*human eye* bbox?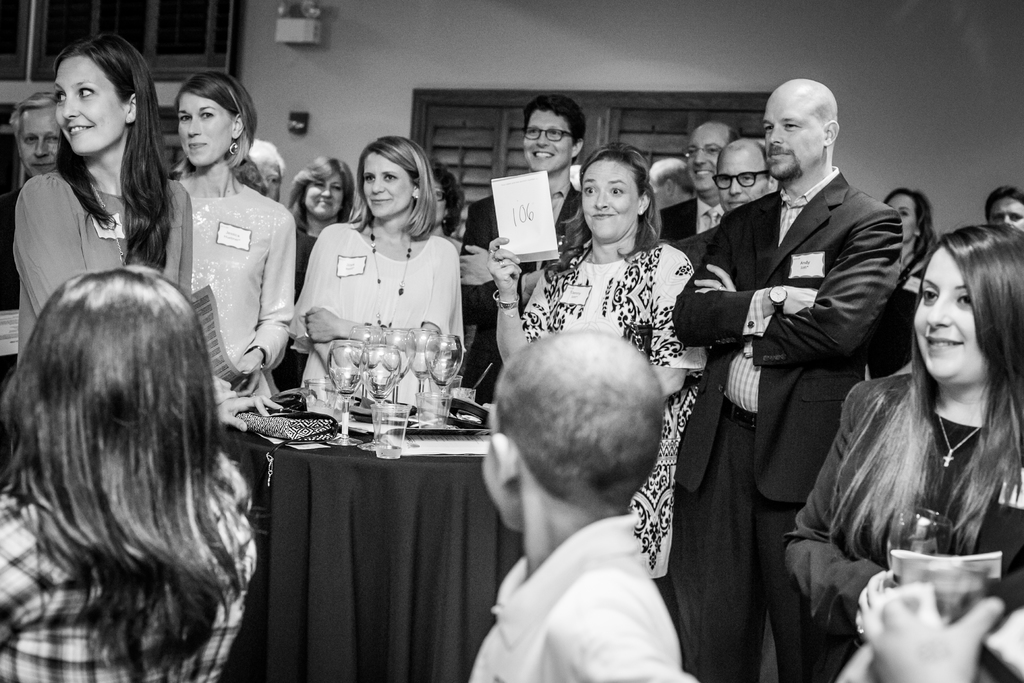
<region>958, 289, 968, 310</region>
